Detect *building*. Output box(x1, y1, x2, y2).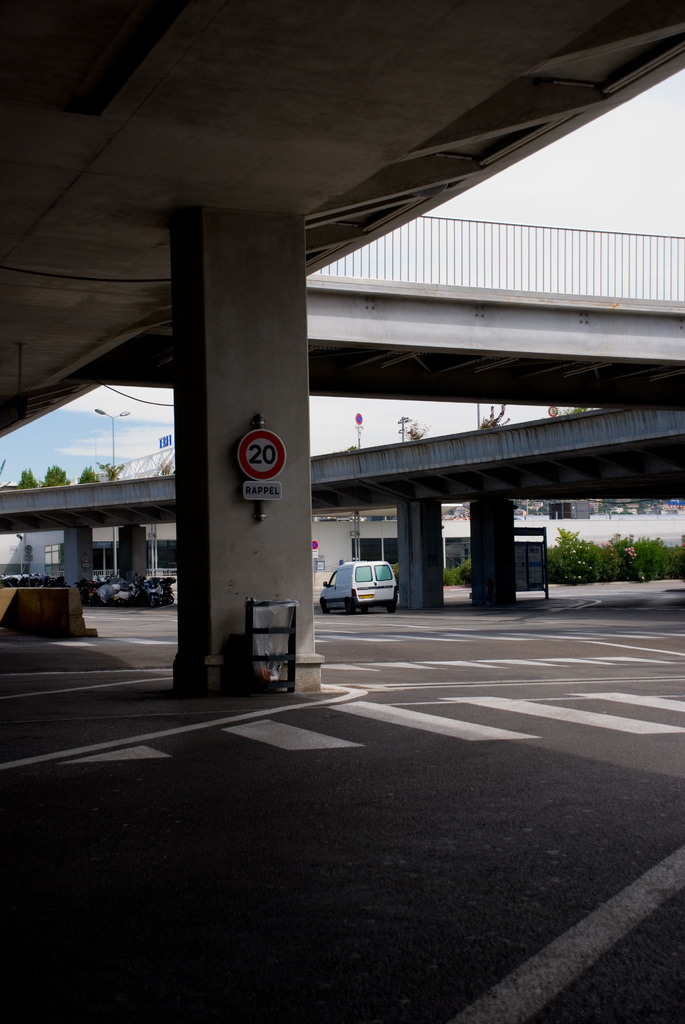
box(591, 503, 598, 512).
